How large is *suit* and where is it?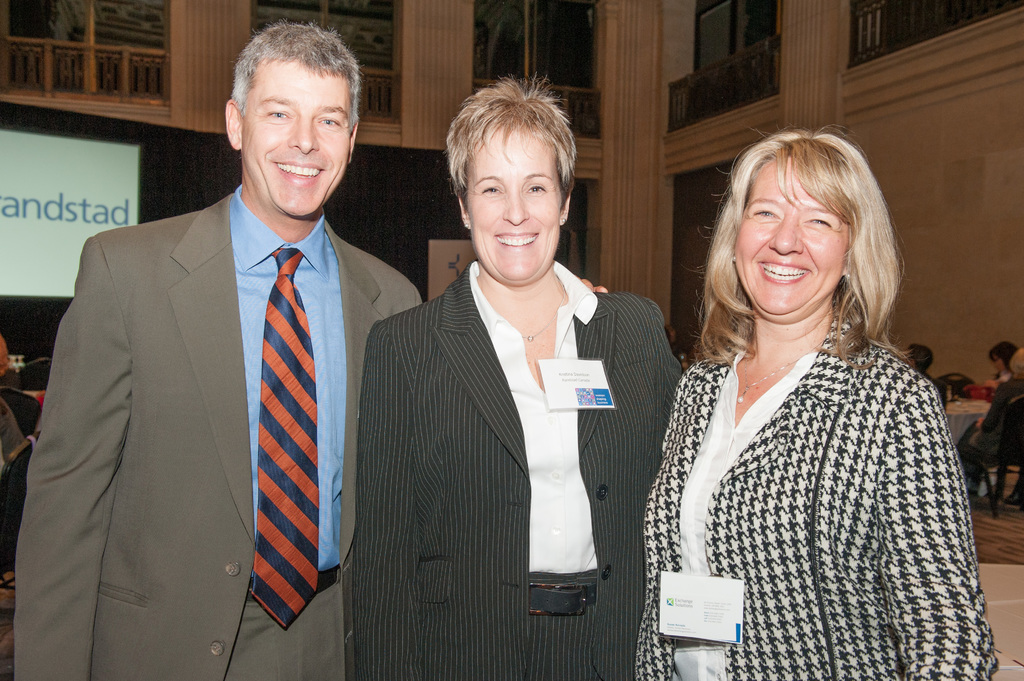
Bounding box: region(360, 254, 683, 680).
